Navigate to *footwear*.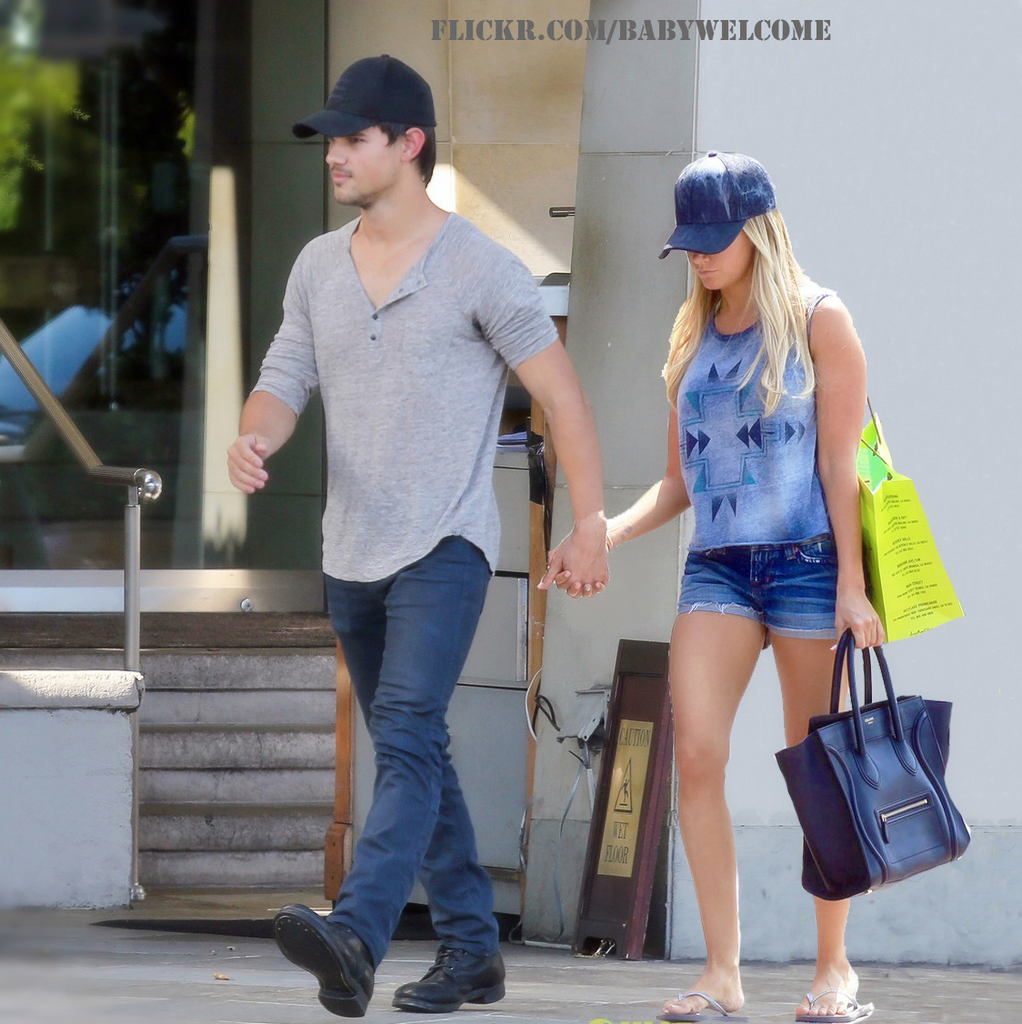
Navigation target: <box>657,989,742,1023</box>.
